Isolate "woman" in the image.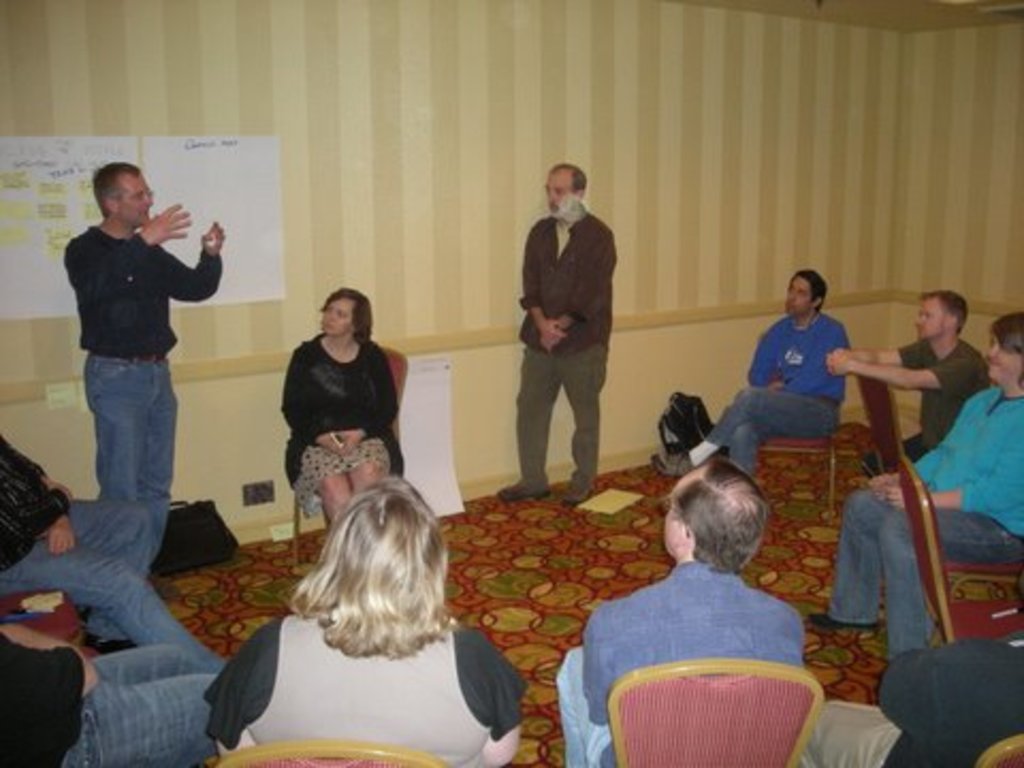
Isolated region: 201,480,516,764.
